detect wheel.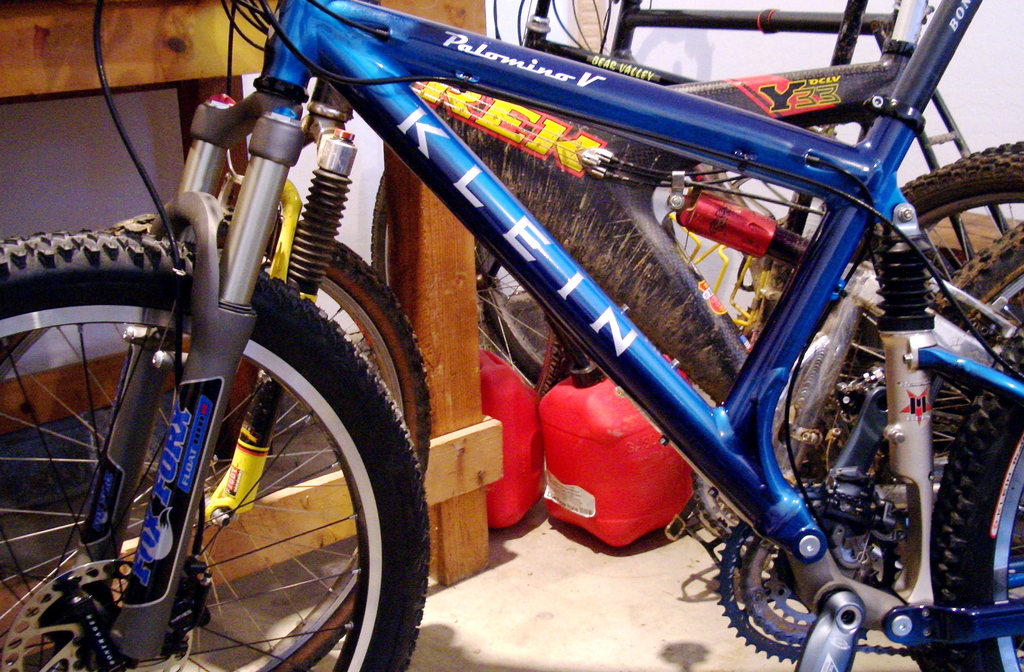
Detected at box=[789, 142, 1023, 643].
